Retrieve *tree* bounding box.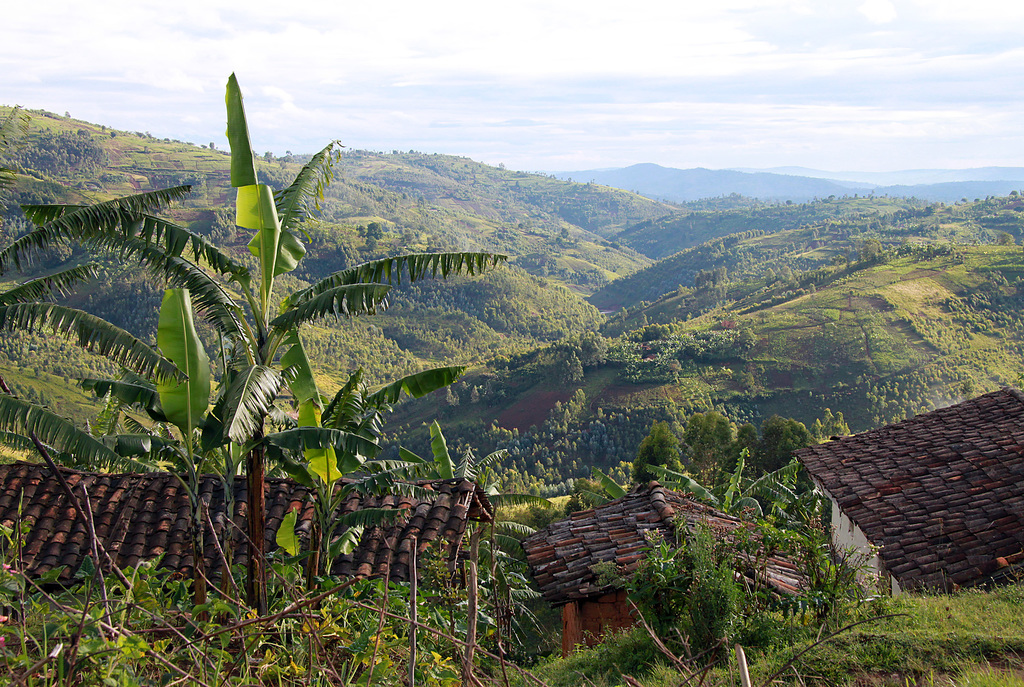
Bounding box: [left=541, top=171, right=542, bottom=175].
